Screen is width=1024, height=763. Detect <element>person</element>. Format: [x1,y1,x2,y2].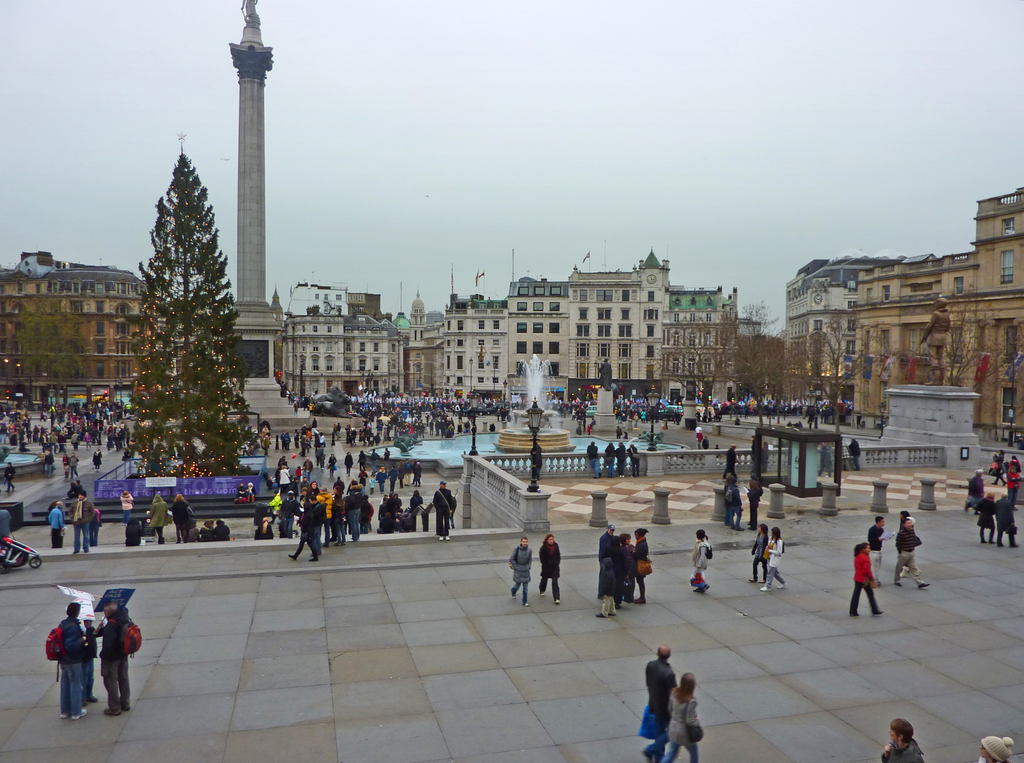
[992,450,1006,485].
